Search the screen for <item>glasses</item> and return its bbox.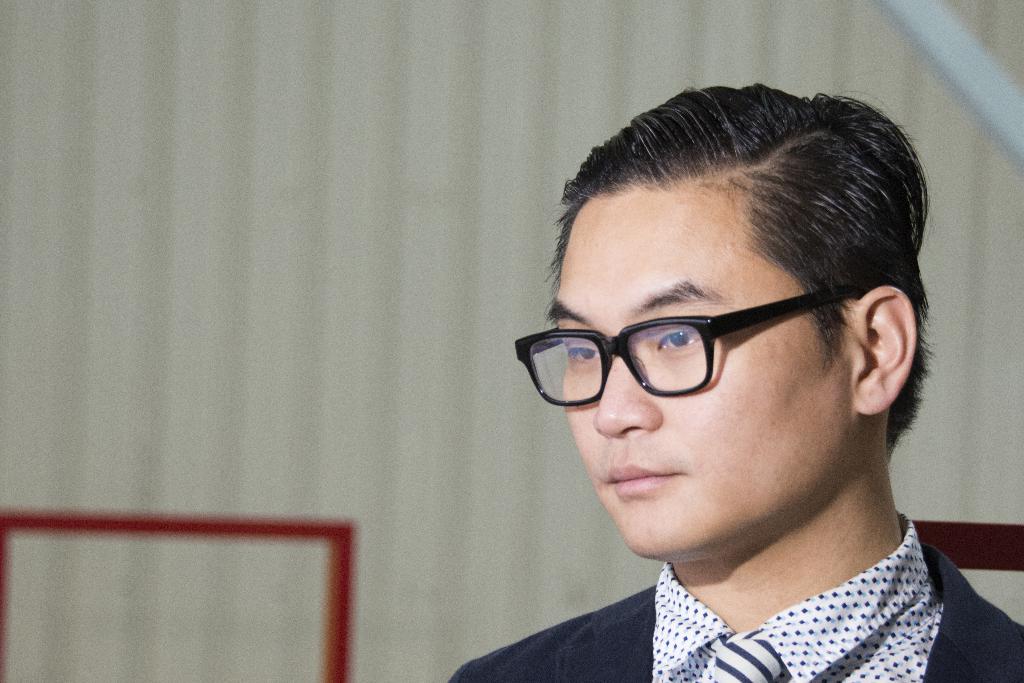
Found: rect(512, 281, 908, 413).
